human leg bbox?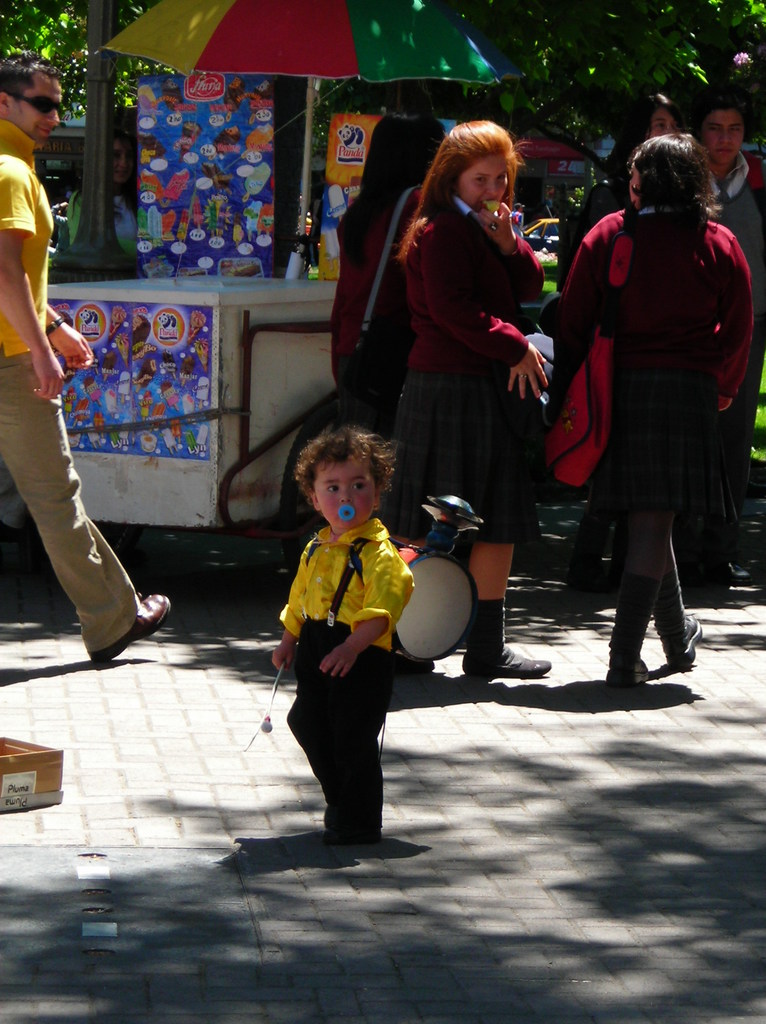
(611, 363, 704, 672)
